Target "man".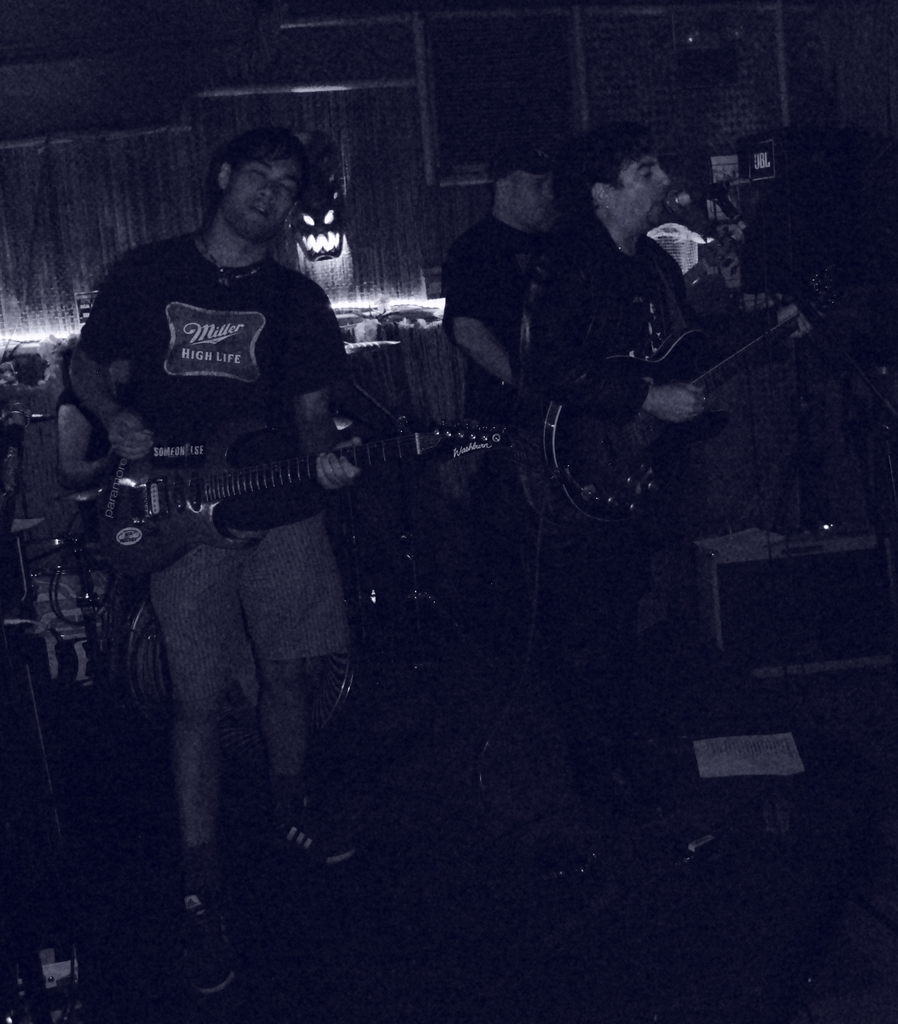
Target region: 445/140/559/456.
